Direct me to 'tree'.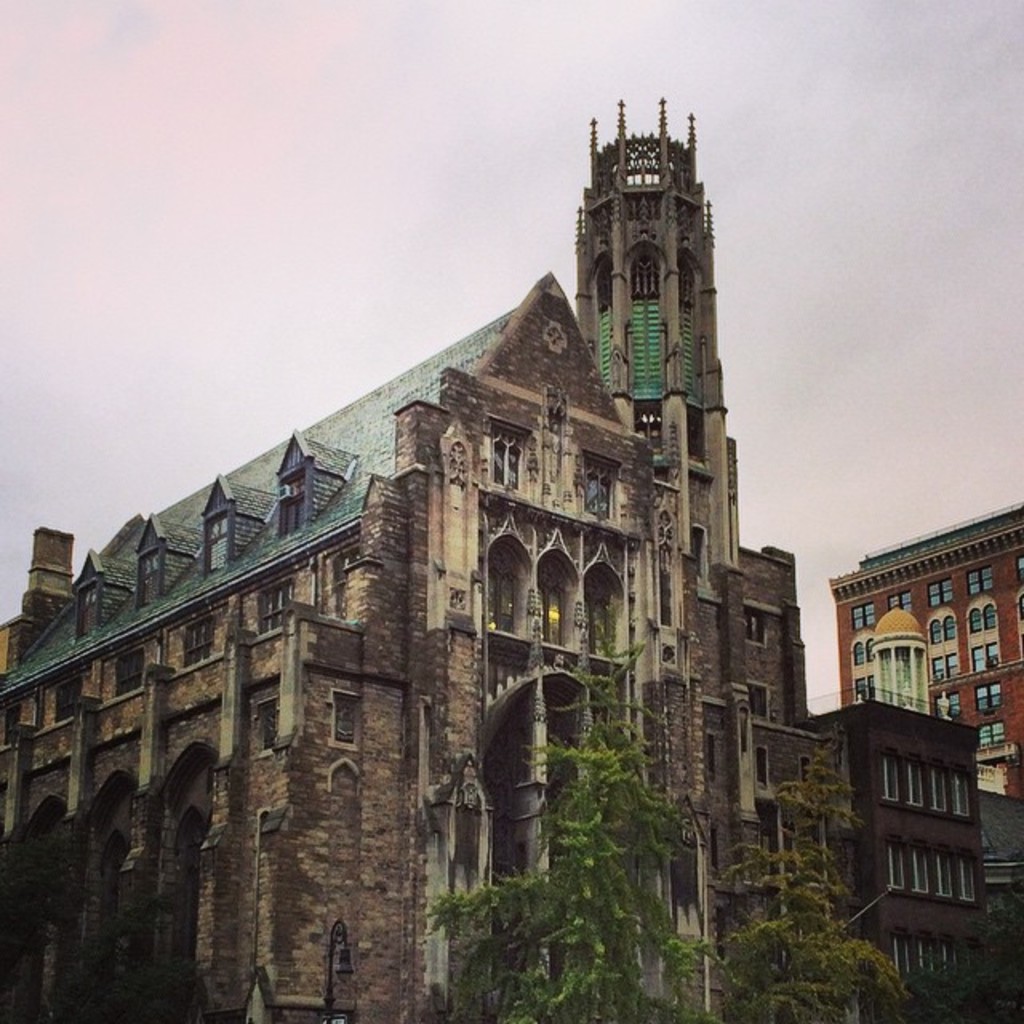
Direction: <region>421, 714, 691, 1022</region>.
